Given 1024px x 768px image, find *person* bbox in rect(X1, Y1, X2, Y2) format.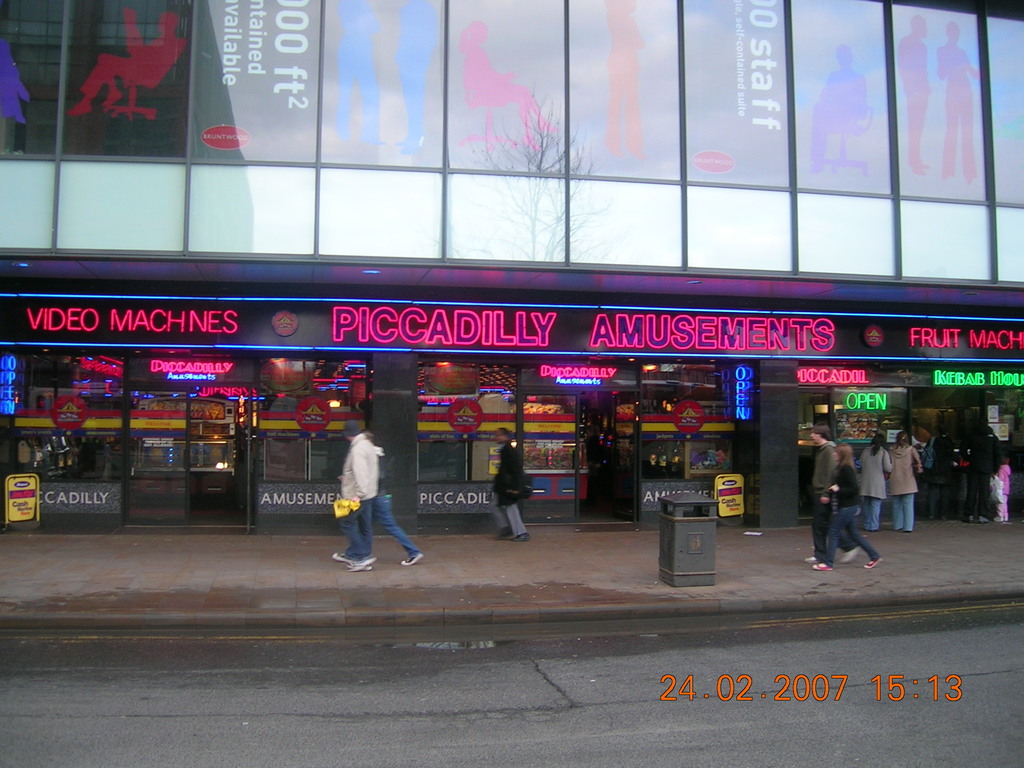
rect(890, 433, 919, 531).
